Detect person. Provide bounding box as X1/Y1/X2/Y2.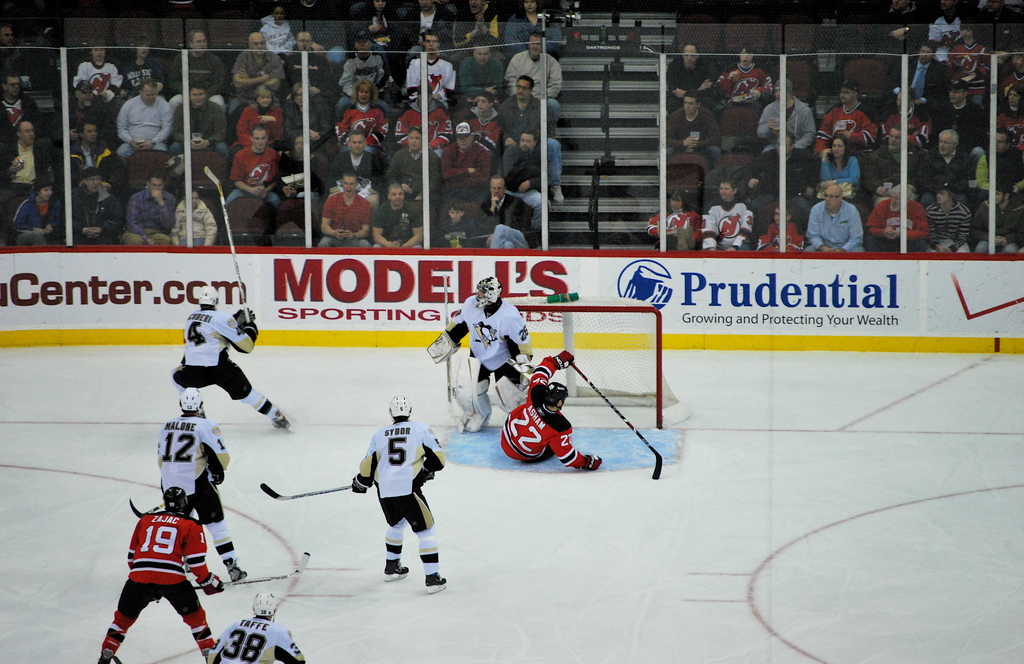
171/285/294/435.
